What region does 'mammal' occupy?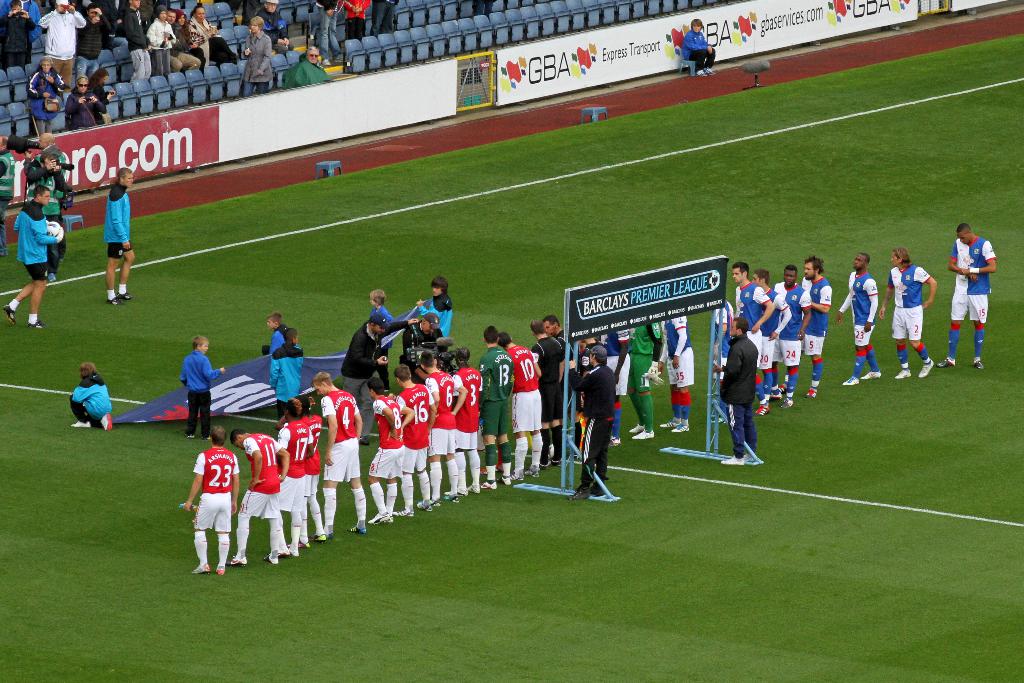
<box>4,186,61,326</box>.
